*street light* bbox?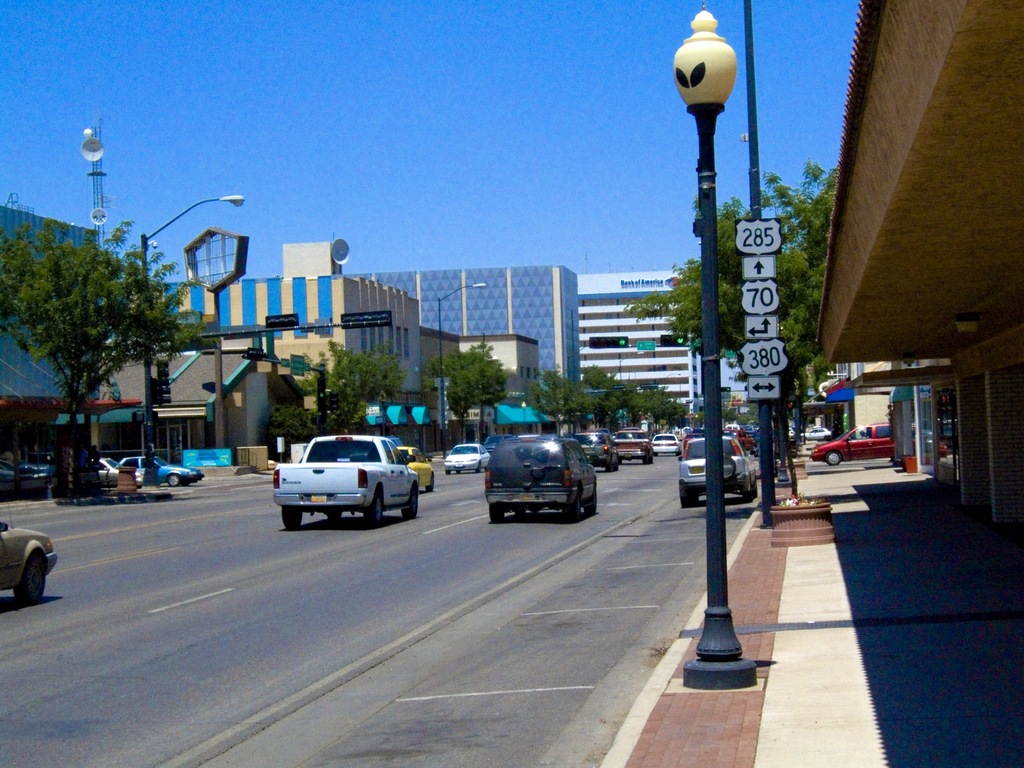
[x1=134, y1=187, x2=253, y2=466]
